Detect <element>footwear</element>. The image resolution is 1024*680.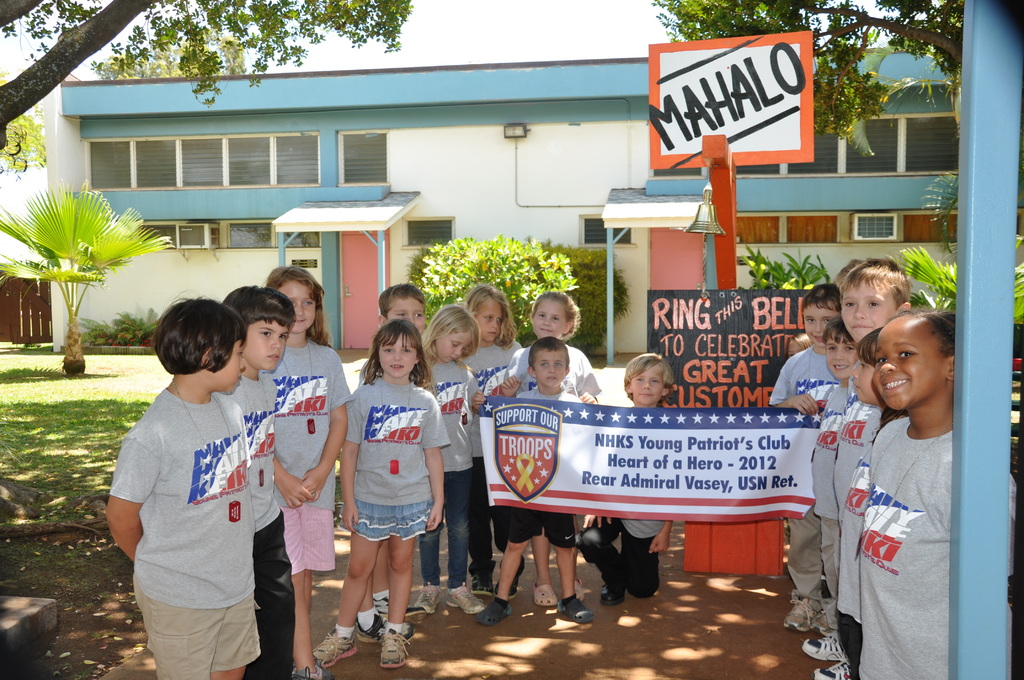
{"x1": 307, "y1": 625, "x2": 362, "y2": 668}.
